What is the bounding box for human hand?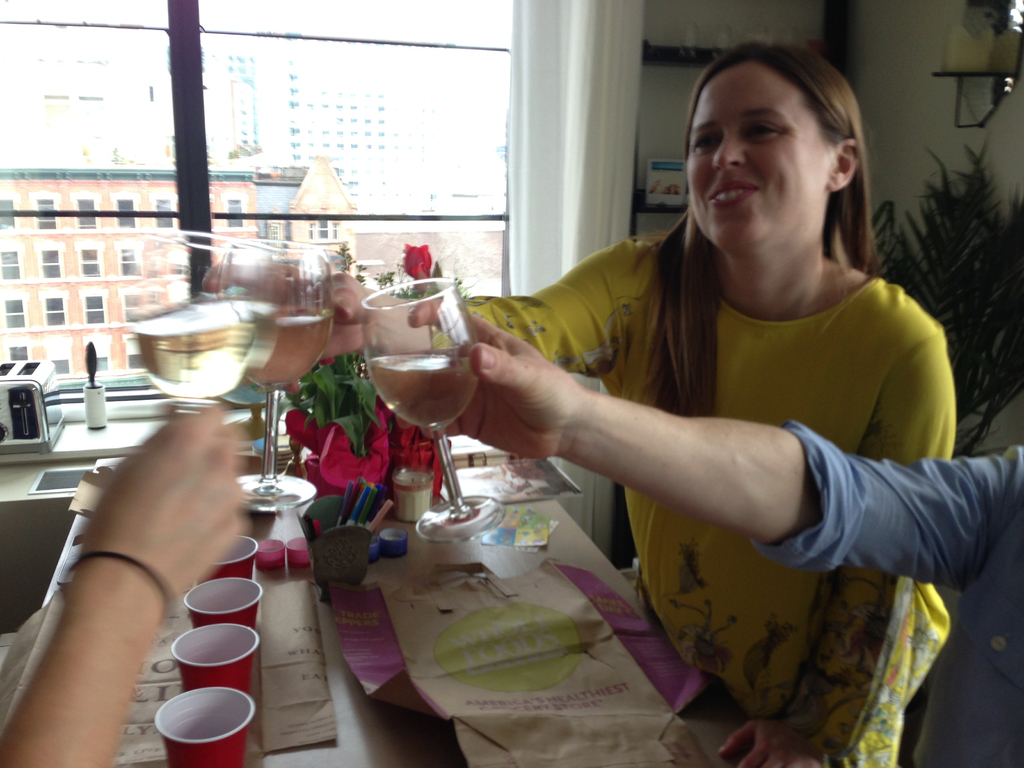
locate(380, 294, 580, 458).
